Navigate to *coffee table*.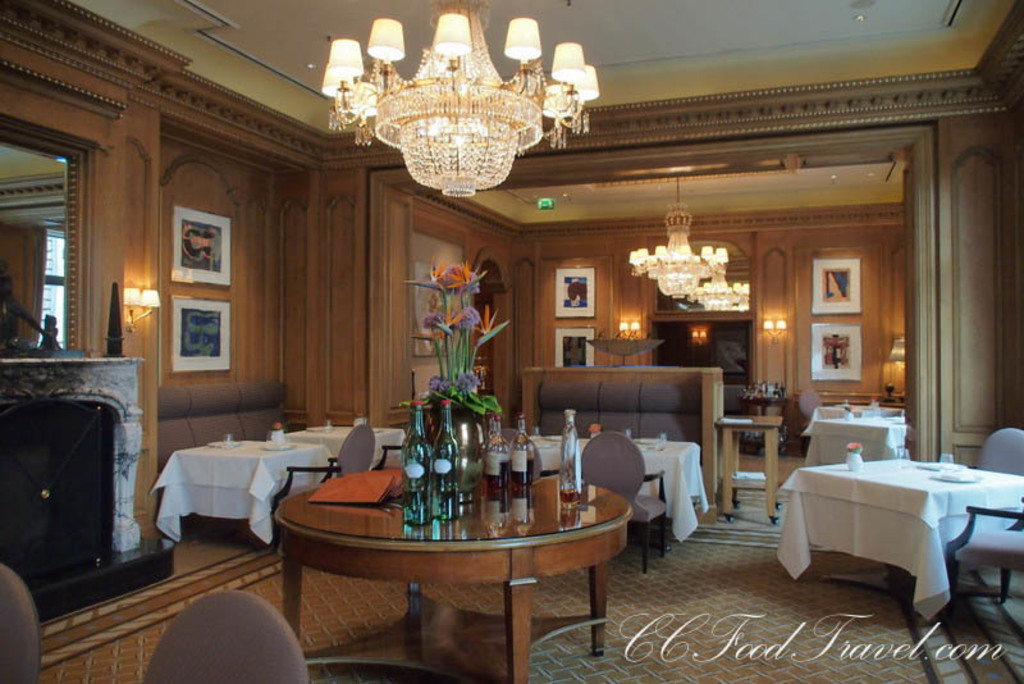
Navigation target: bbox=[814, 409, 915, 459].
